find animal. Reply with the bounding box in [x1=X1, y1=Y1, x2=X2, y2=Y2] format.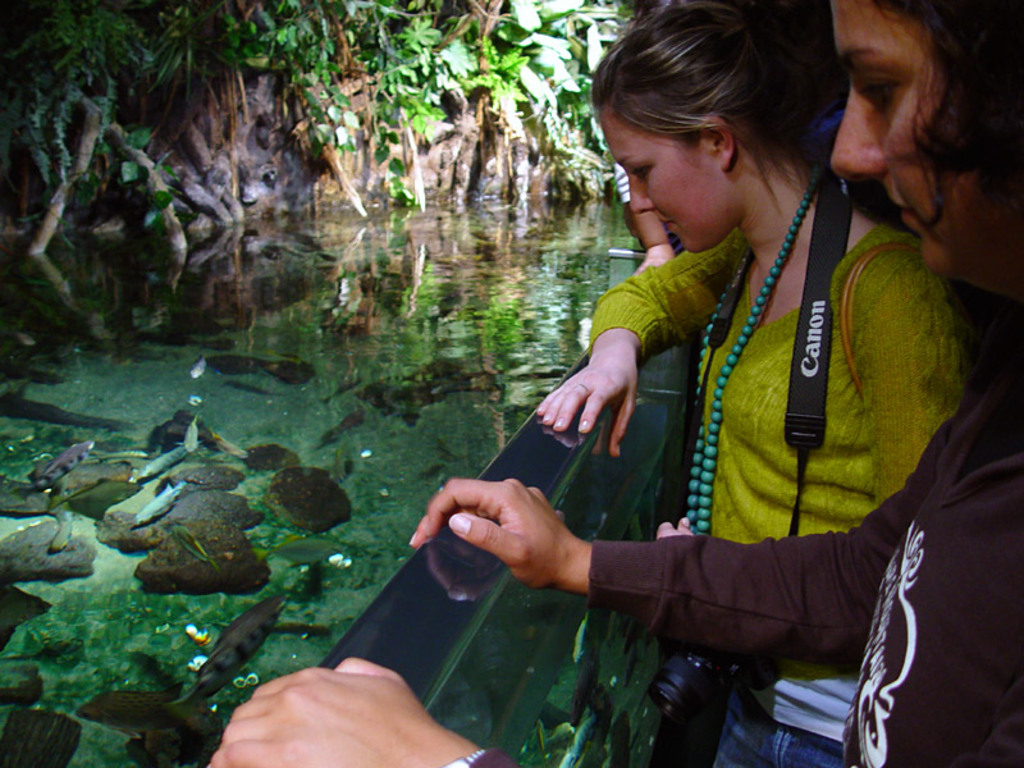
[x1=133, y1=484, x2=183, y2=521].
